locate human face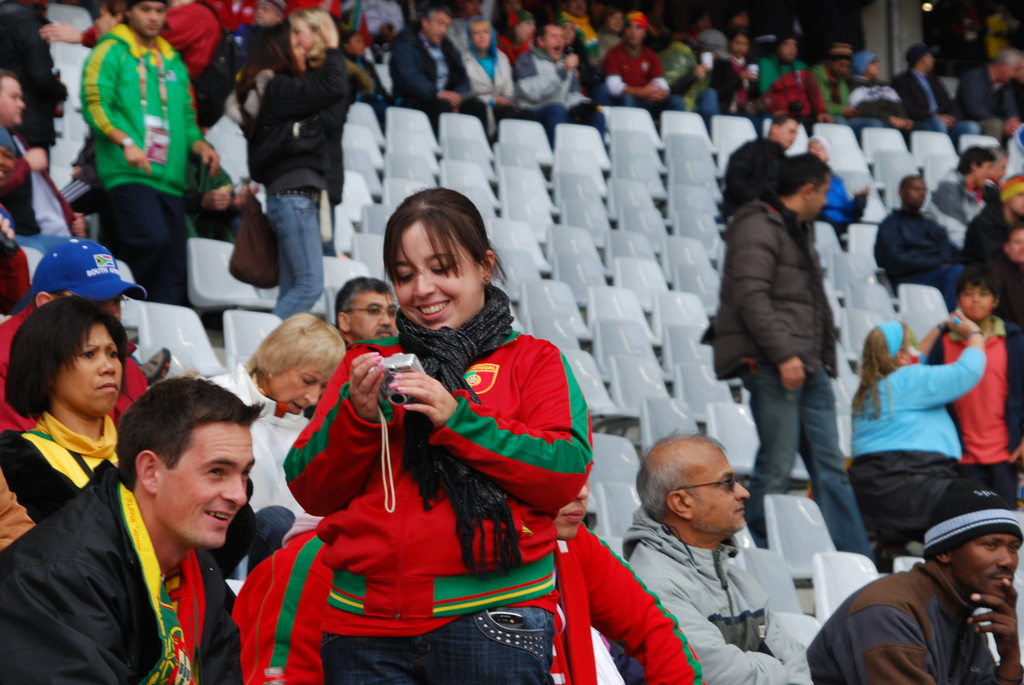
624 25 644 48
